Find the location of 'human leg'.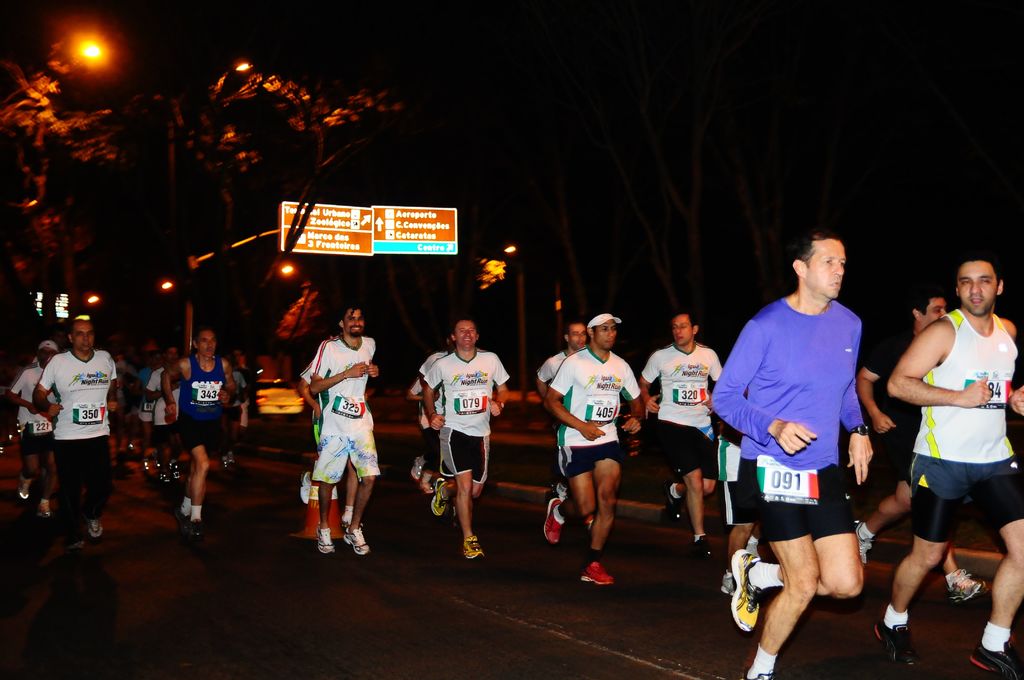
Location: left=314, top=436, right=345, bottom=555.
